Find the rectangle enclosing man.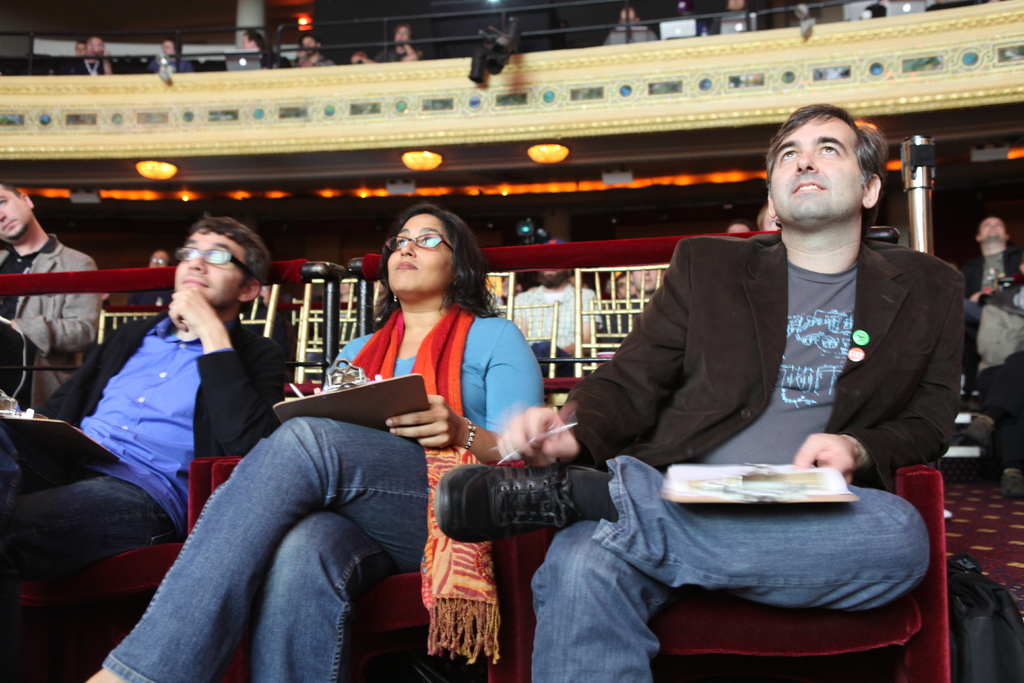
(x1=960, y1=219, x2=1023, y2=491).
